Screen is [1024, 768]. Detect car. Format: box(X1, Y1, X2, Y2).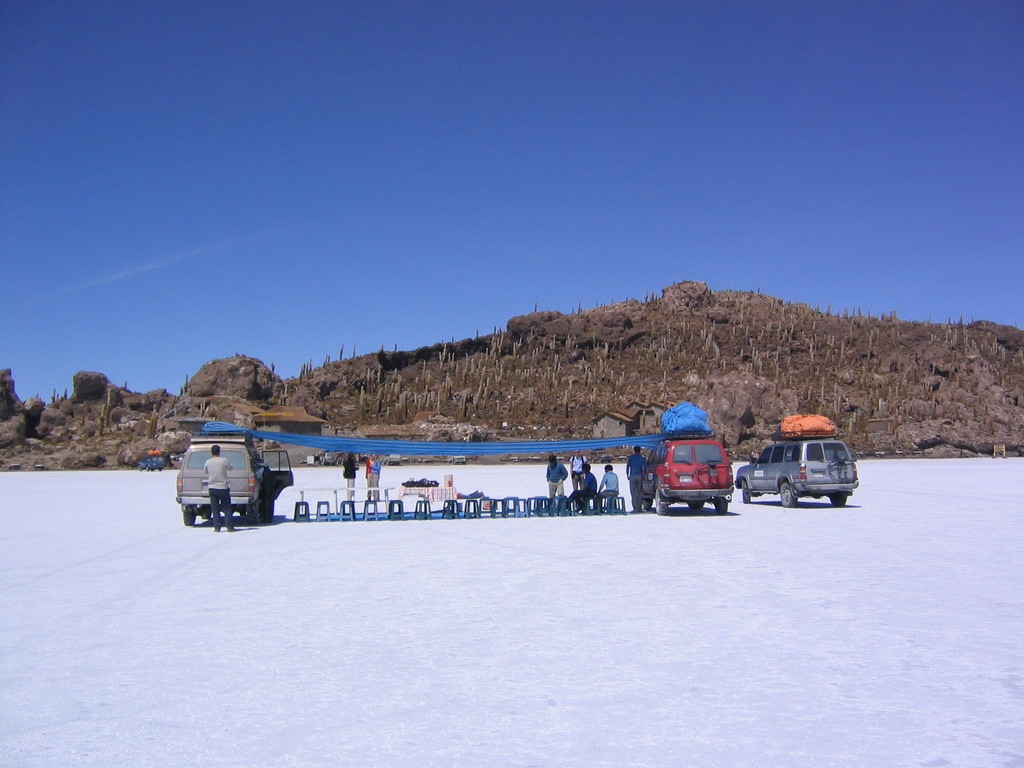
box(646, 438, 737, 516).
